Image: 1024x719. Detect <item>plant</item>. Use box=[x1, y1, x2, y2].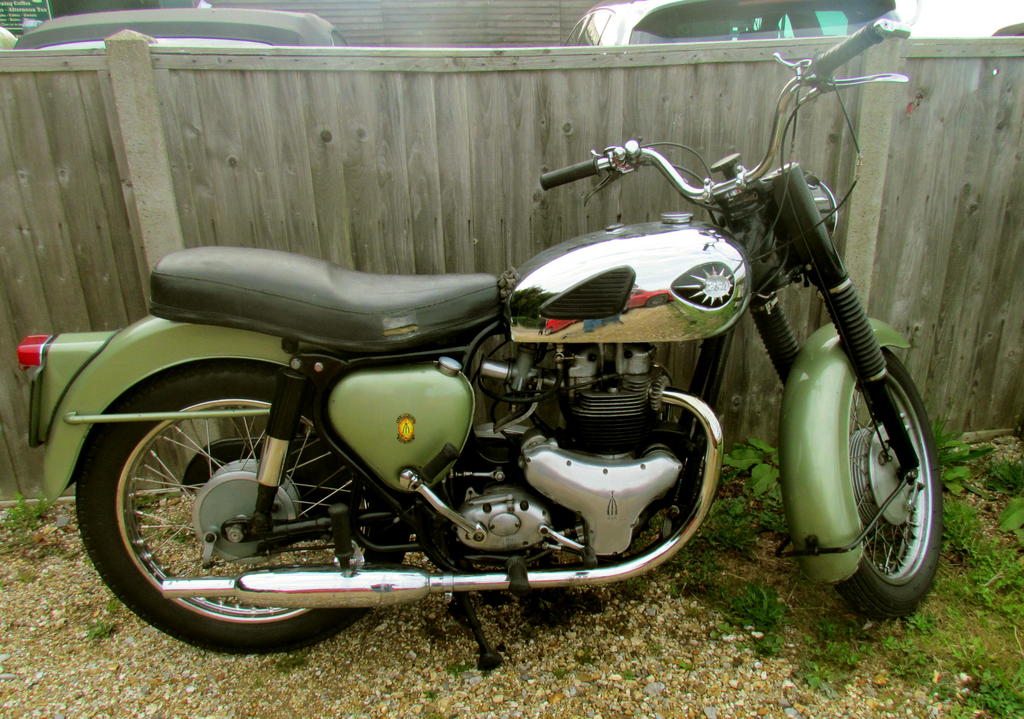
box=[447, 659, 486, 680].
